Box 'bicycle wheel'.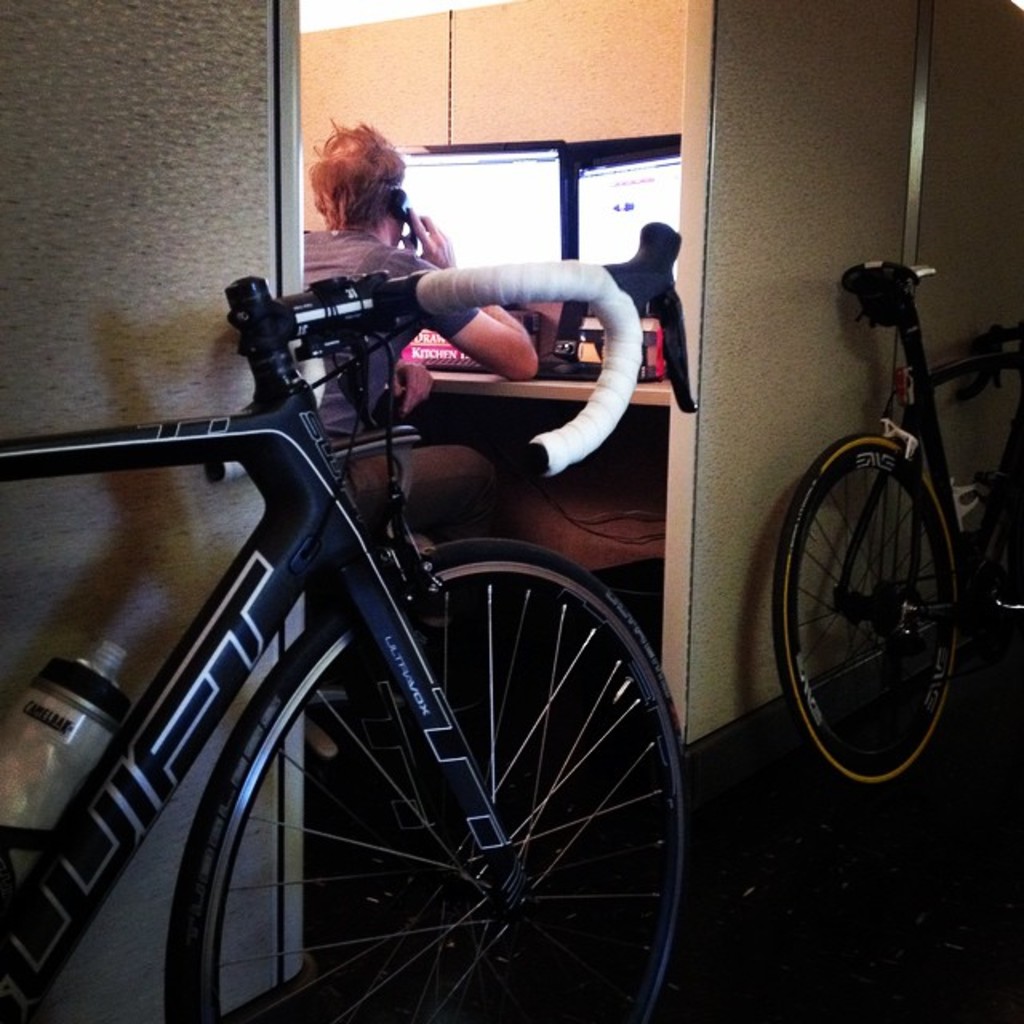
bbox(168, 539, 706, 1022).
